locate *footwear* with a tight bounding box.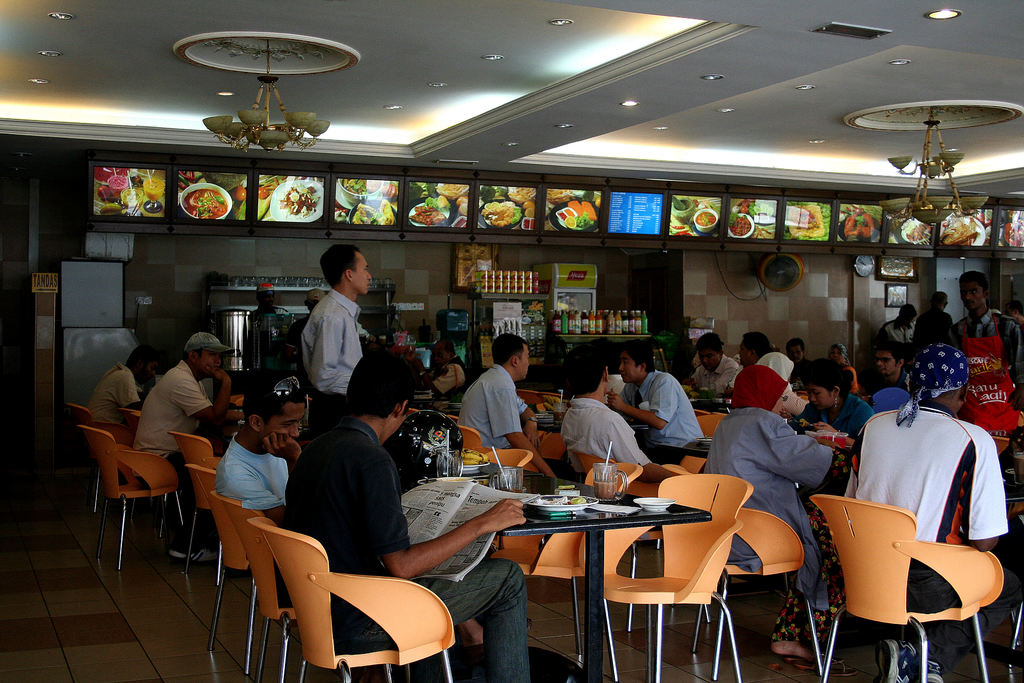
locate(785, 654, 861, 677).
